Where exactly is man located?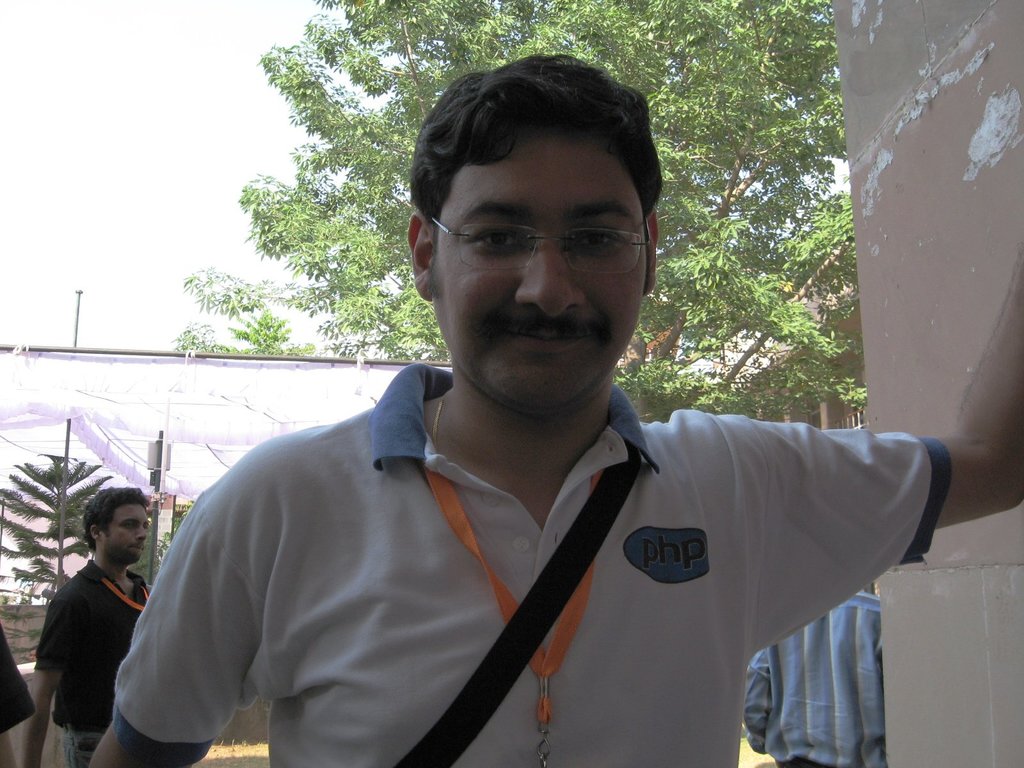
Its bounding box is [86, 77, 956, 758].
